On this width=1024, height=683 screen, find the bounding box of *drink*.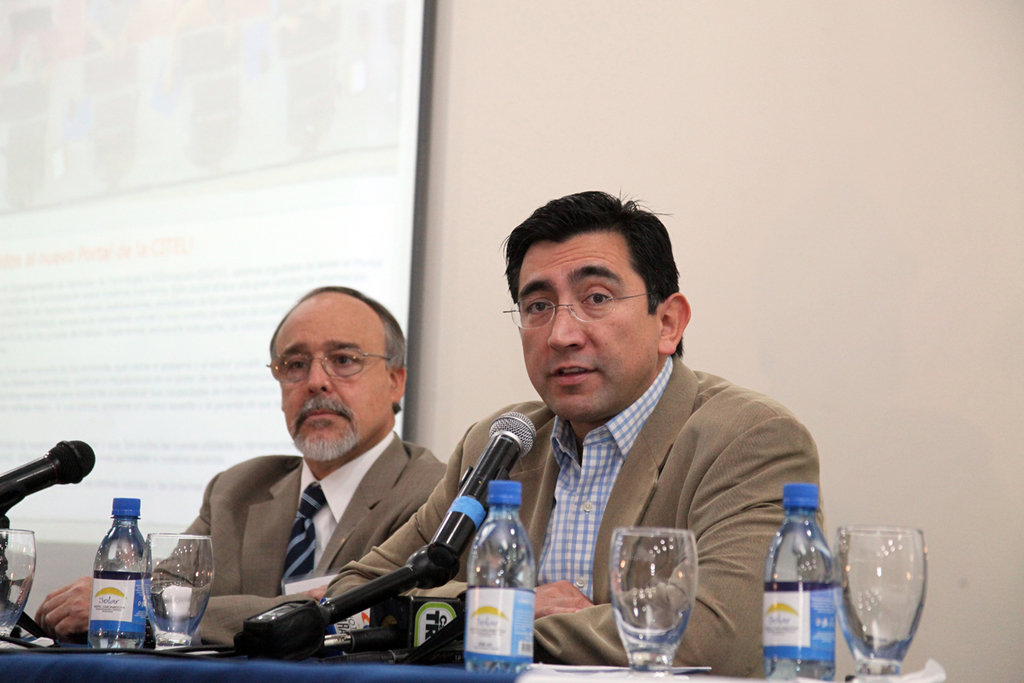
Bounding box: [left=150, top=575, right=218, bottom=647].
